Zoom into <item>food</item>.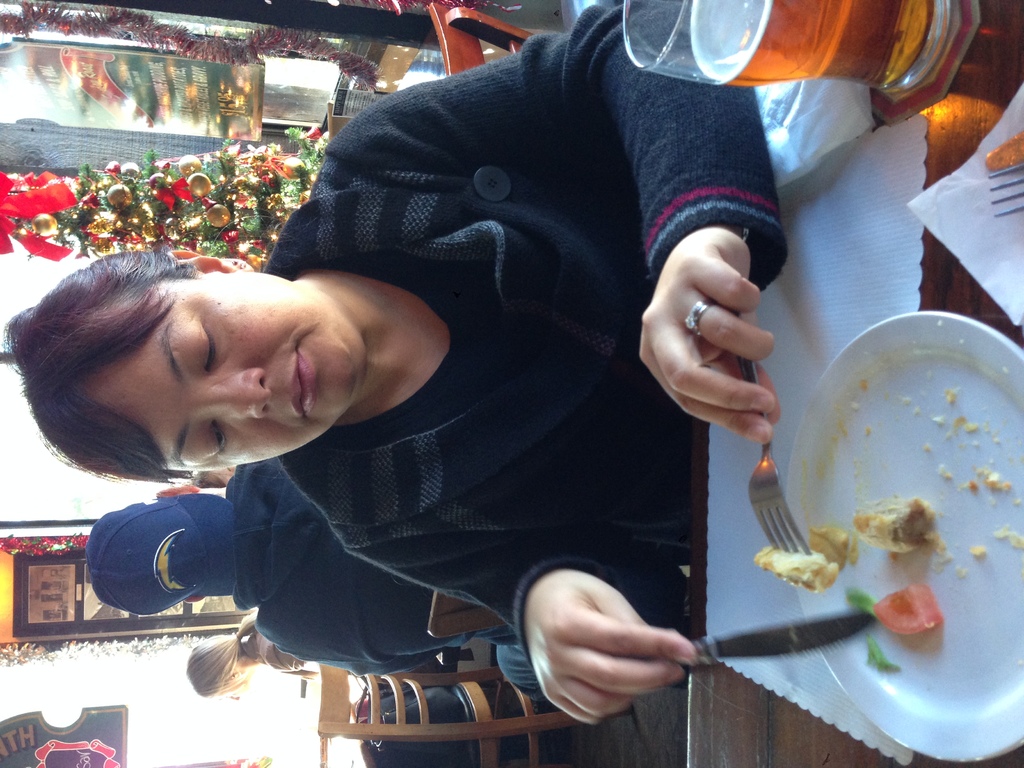
Zoom target: 849,497,934,558.
